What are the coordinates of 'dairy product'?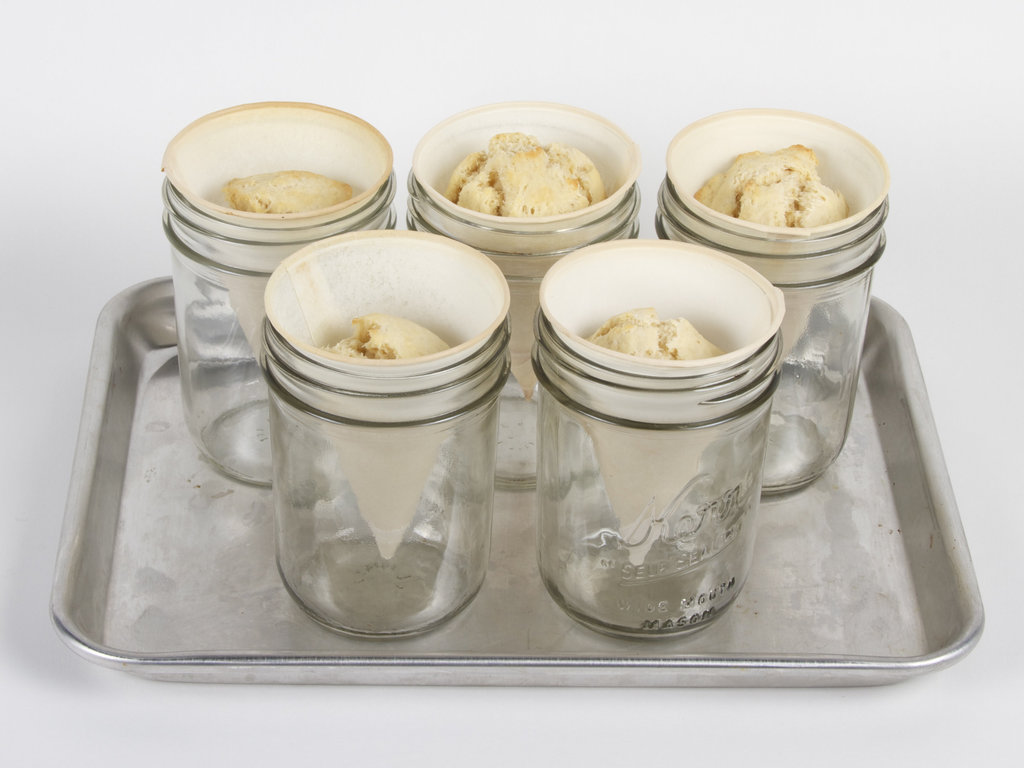
Rect(703, 154, 817, 381).
